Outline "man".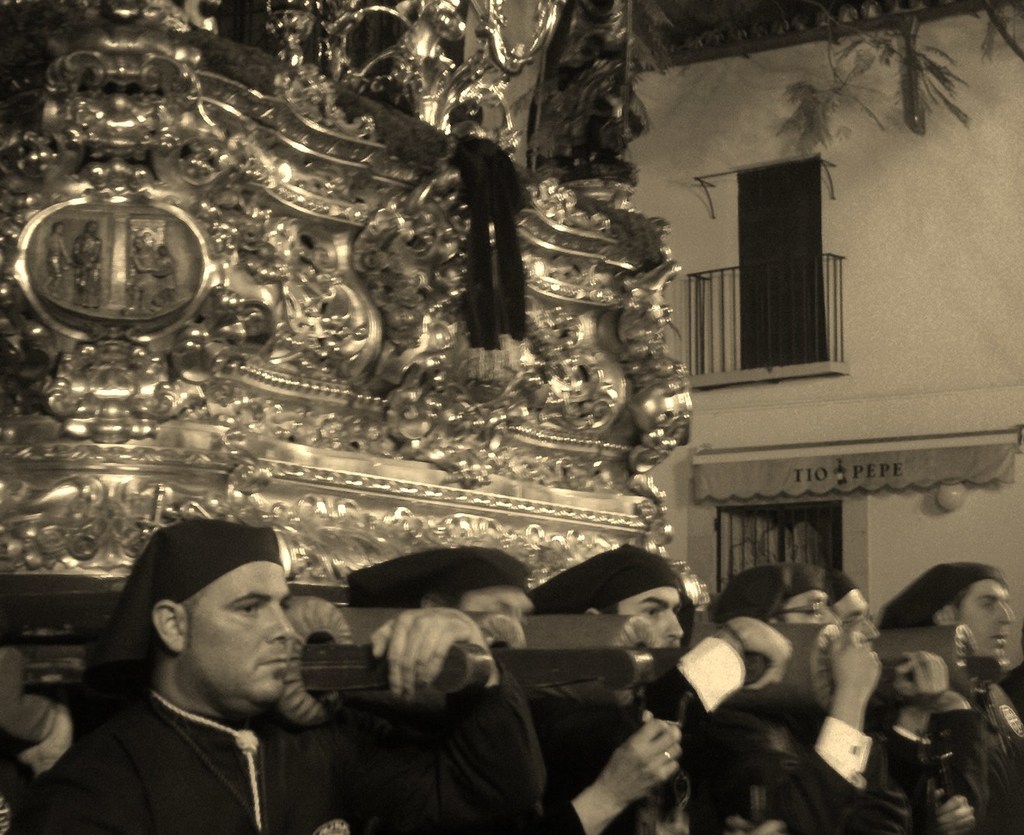
Outline: (left=323, top=551, right=691, bottom=834).
